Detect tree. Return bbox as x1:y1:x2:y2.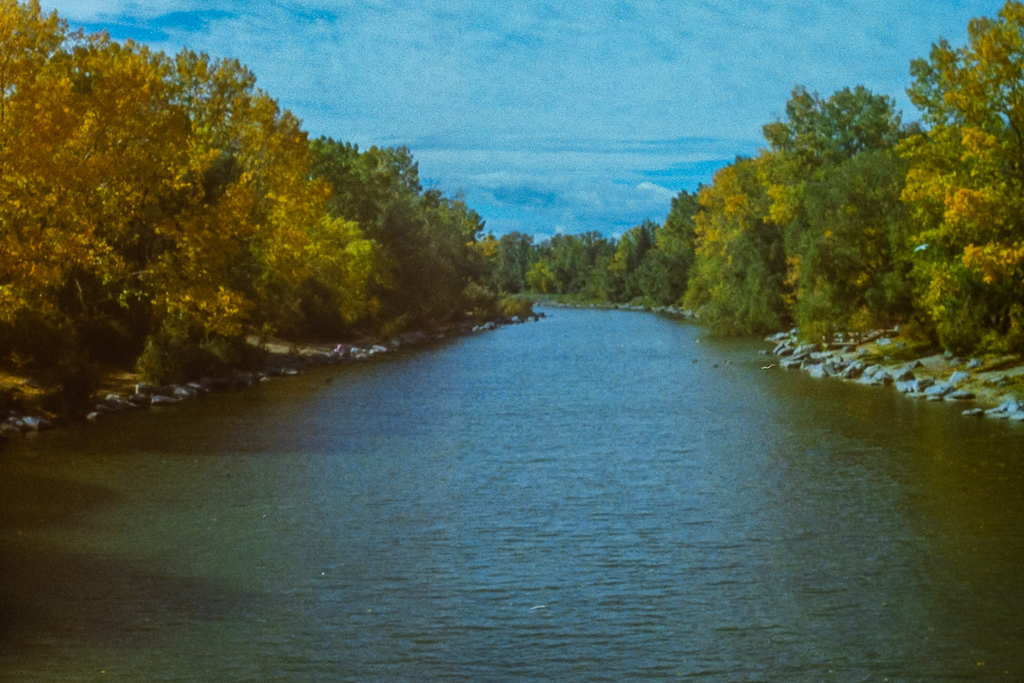
909:0:1023:336.
